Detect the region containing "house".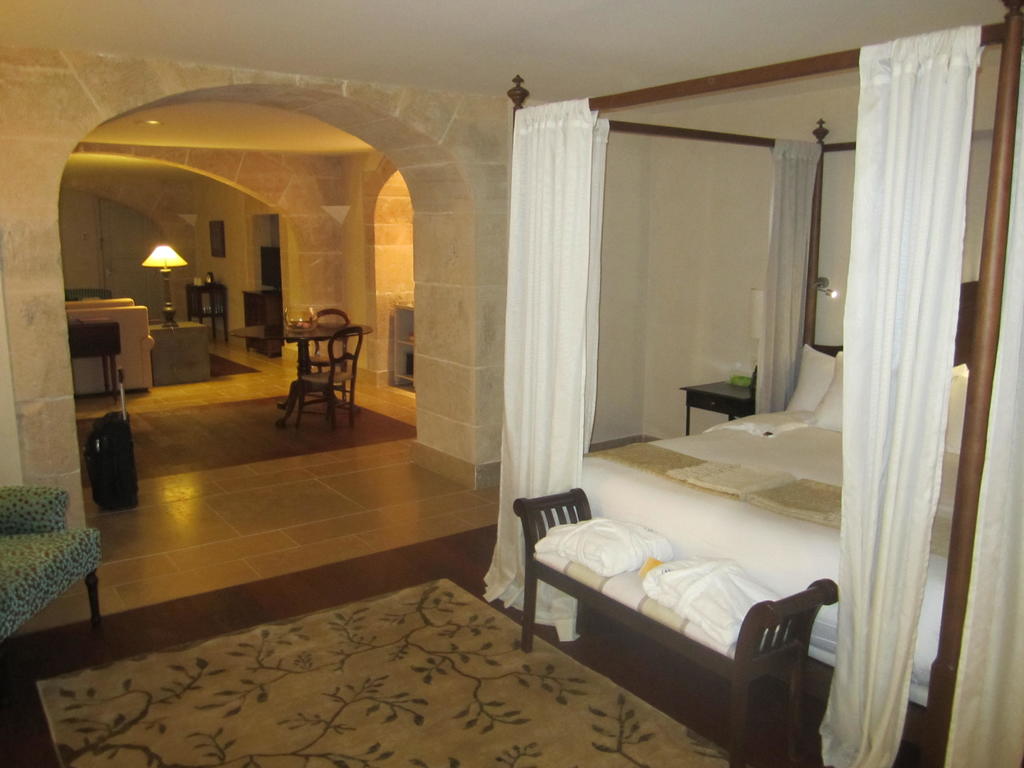
0:0:1023:767.
